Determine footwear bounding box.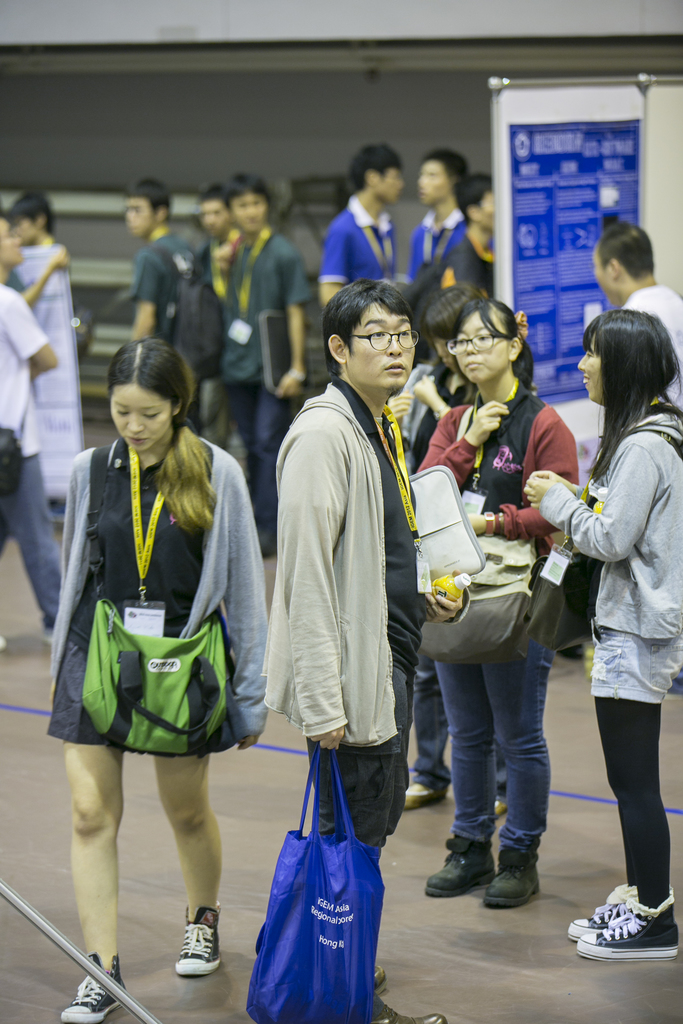
Determined: BBox(494, 839, 548, 918).
